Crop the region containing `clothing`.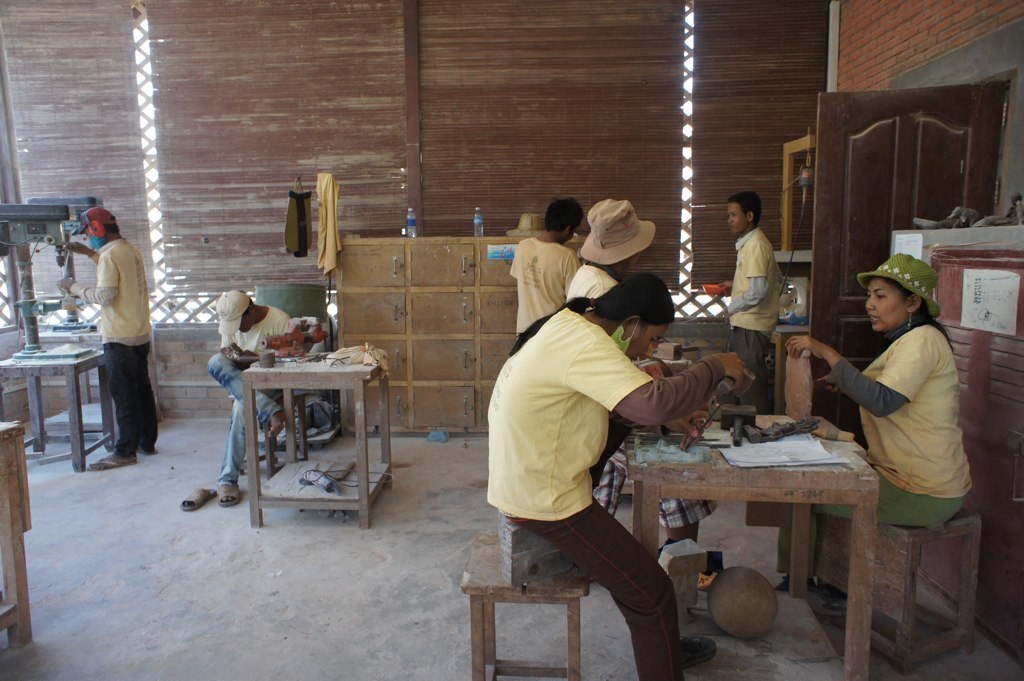
Crop region: box(562, 263, 610, 304).
